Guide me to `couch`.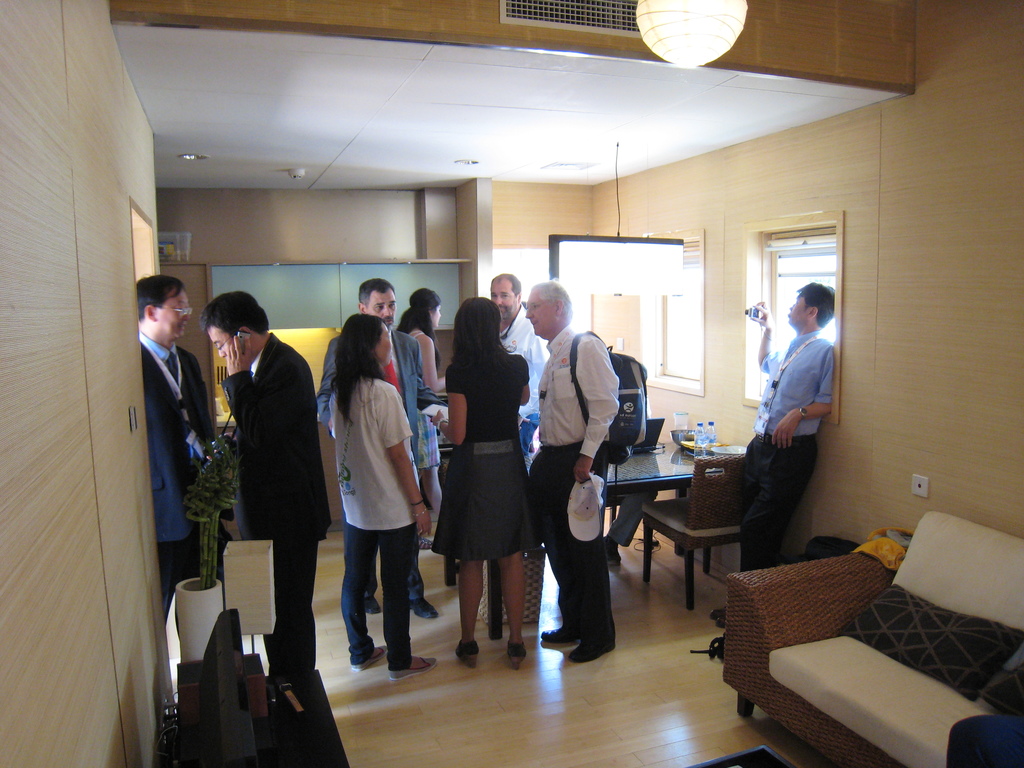
Guidance: (701,502,1023,764).
